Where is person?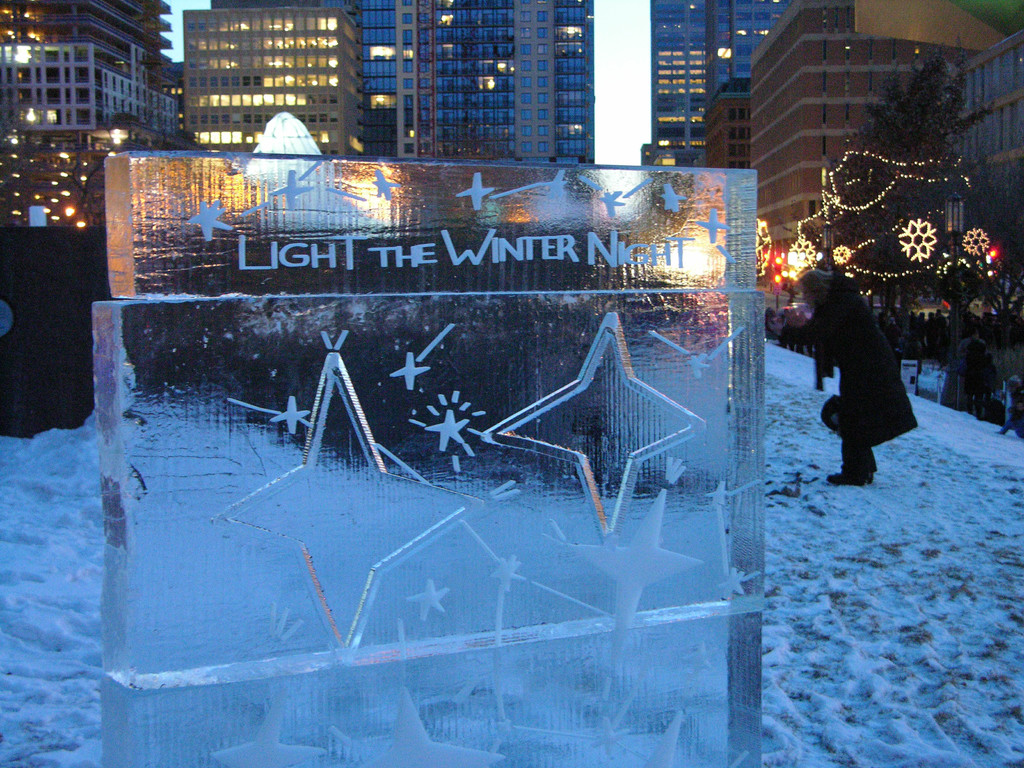
951, 330, 992, 383.
